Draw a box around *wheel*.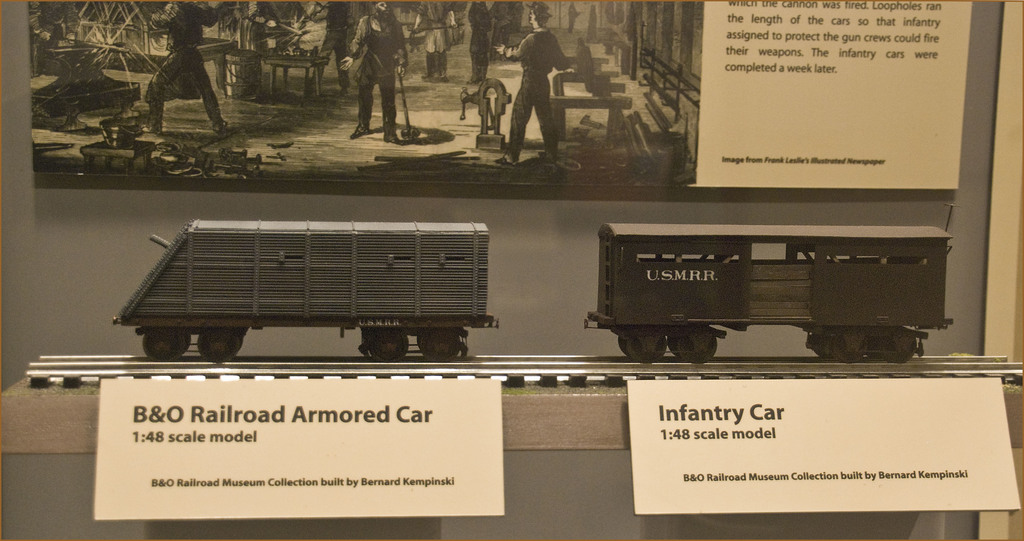
crop(364, 327, 410, 363).
